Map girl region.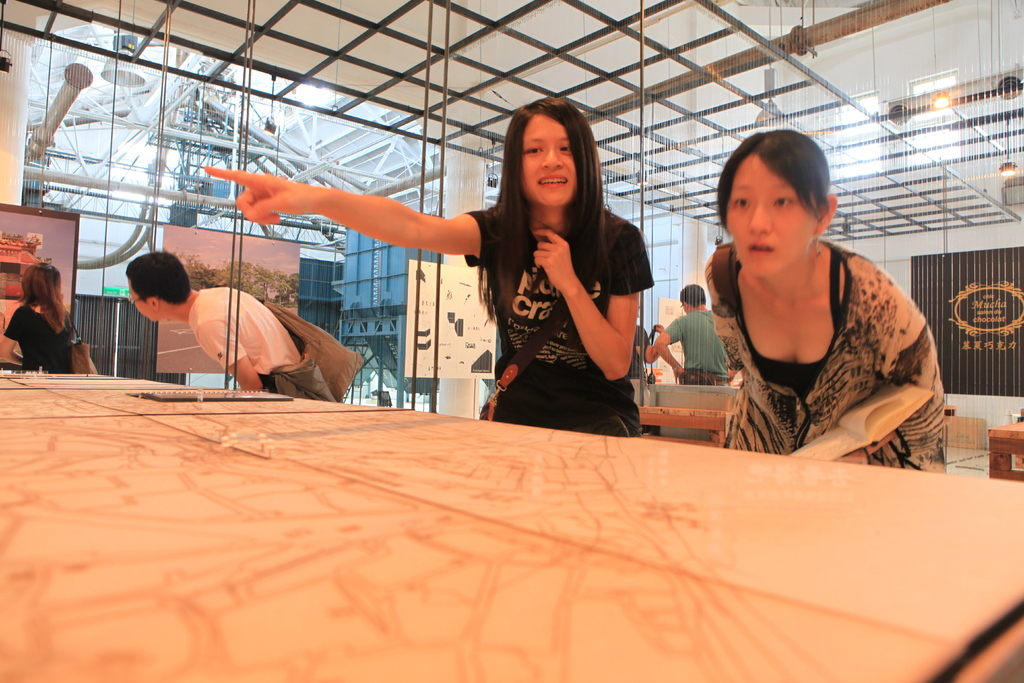
Mapped to Rect(700, 129, 952, 469).
